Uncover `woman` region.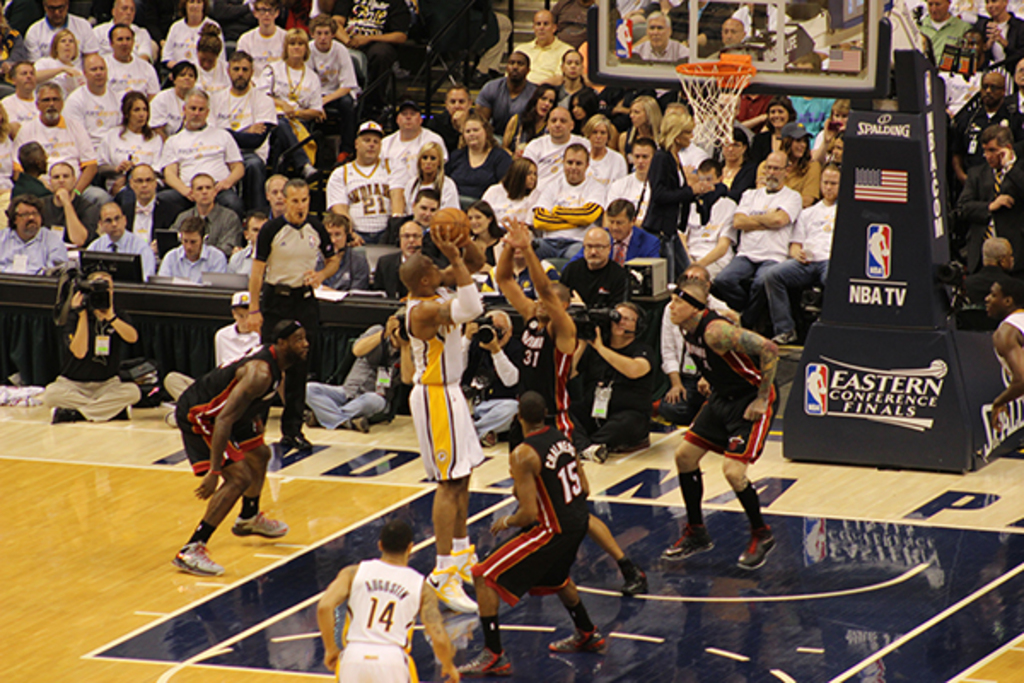
Uncovered: {"left": 567, "top": 87, "right": 599, "bottom": 135}.
